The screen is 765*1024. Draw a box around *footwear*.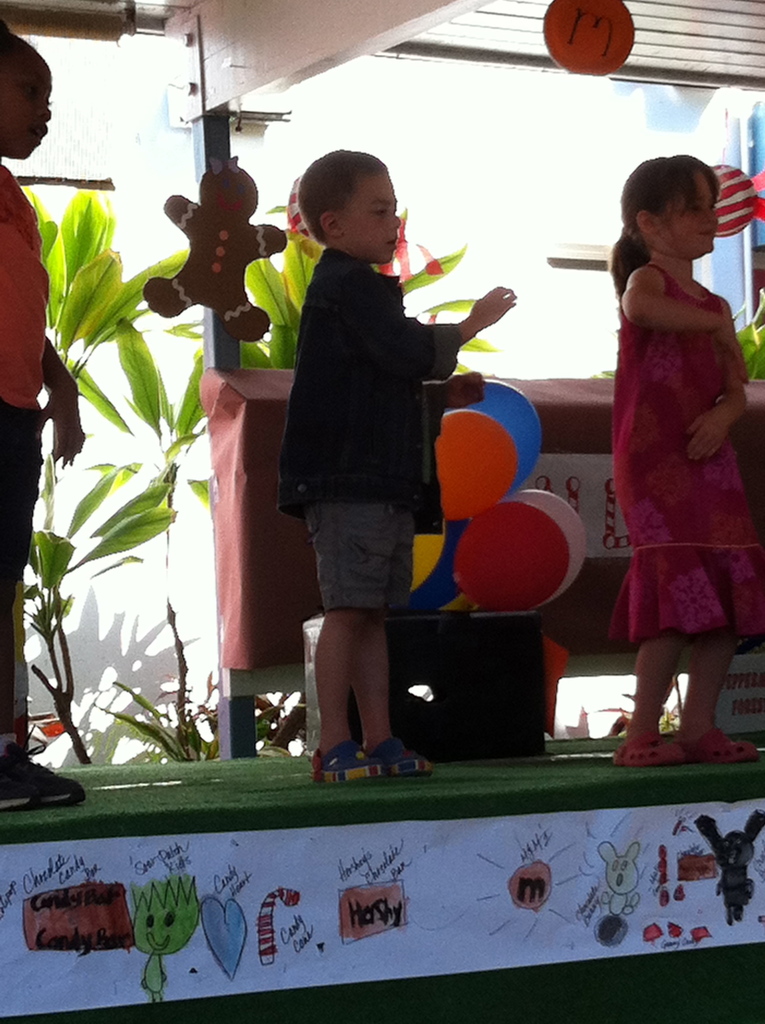
select_region(309, 732, 383, 777).
